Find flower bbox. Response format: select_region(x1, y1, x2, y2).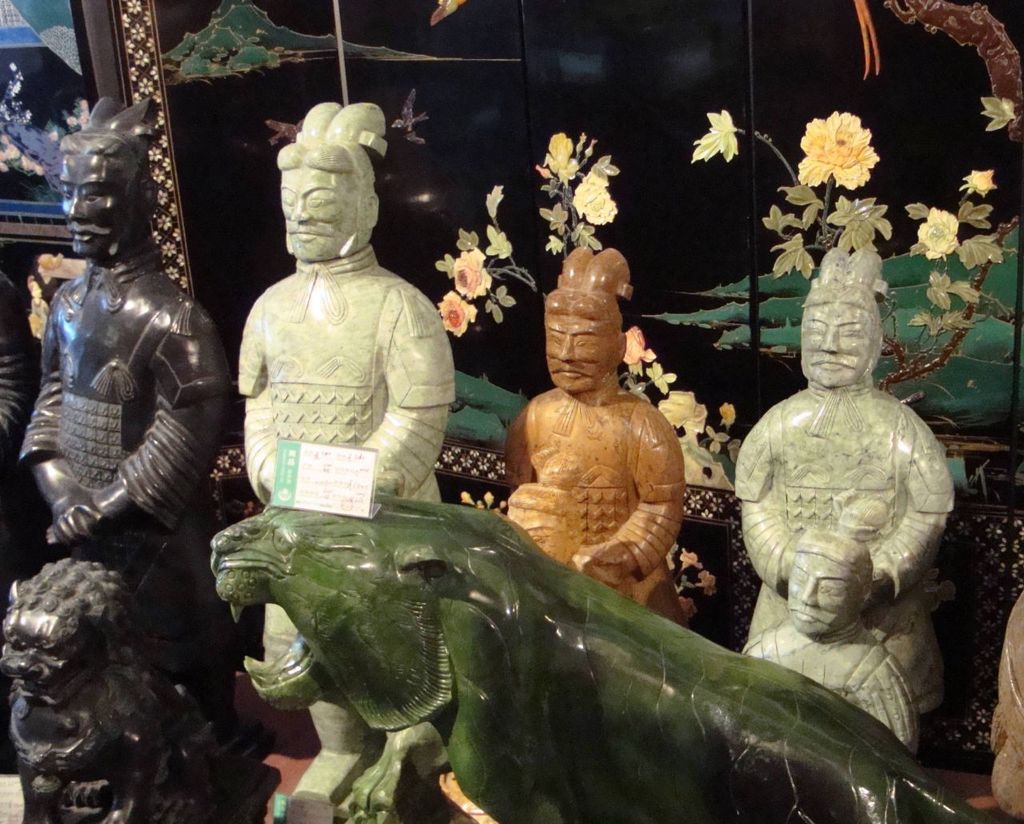
select_region(546, 237, 566, 258).
